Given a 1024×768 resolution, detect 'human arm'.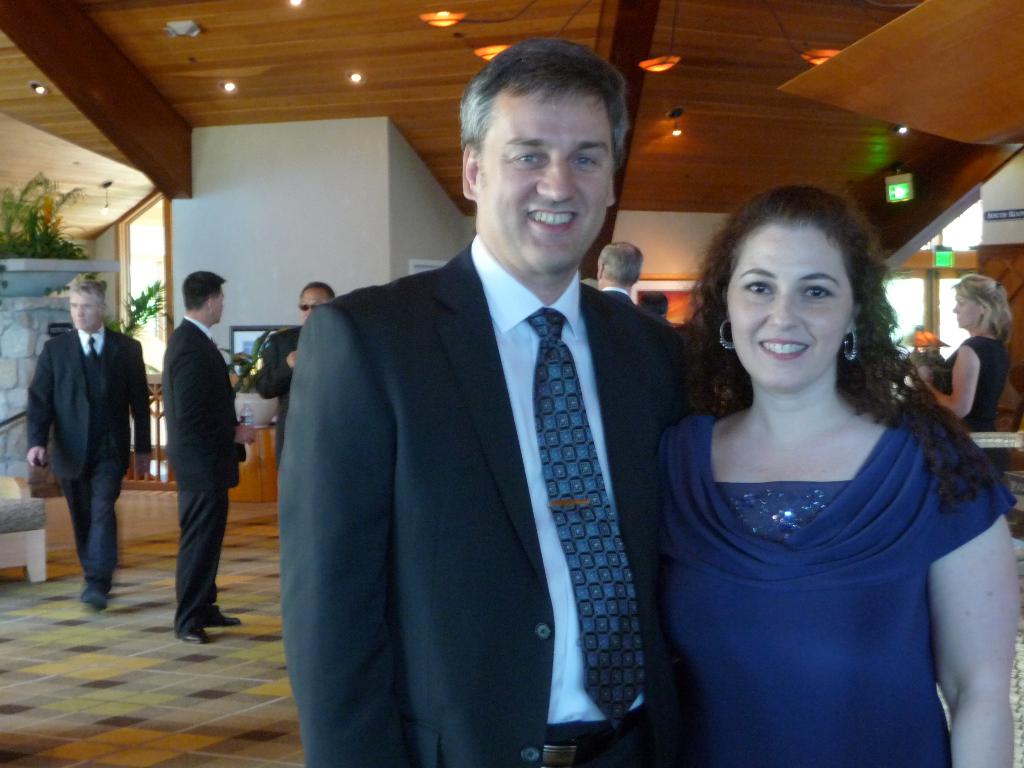
bbox=(22, 340, 51, 468).
